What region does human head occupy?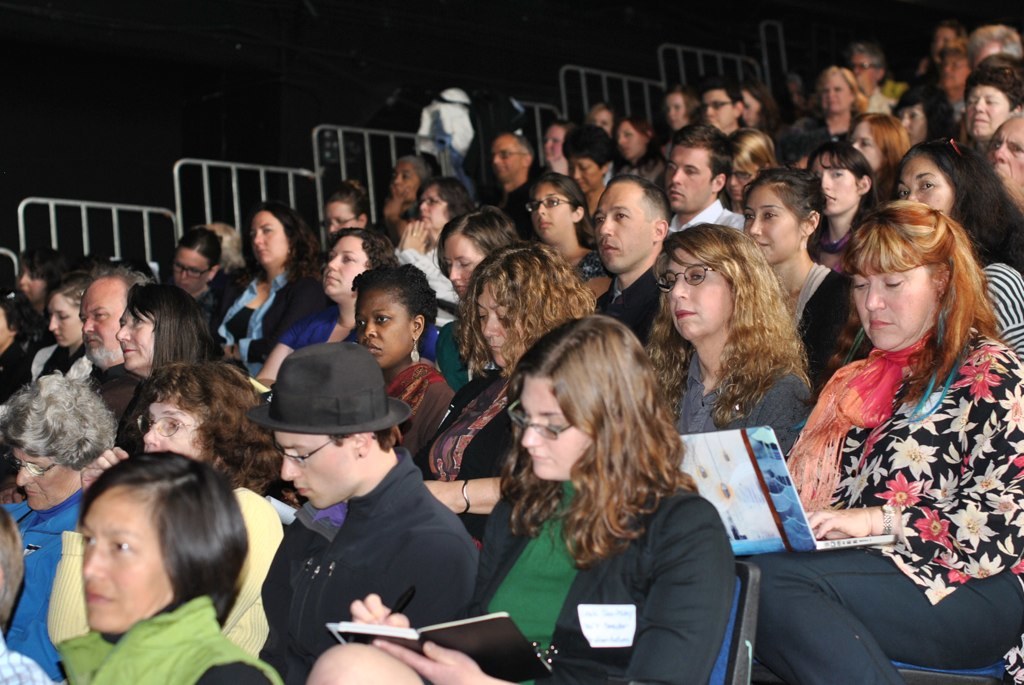
Rect(654, 224, 775, 337).
